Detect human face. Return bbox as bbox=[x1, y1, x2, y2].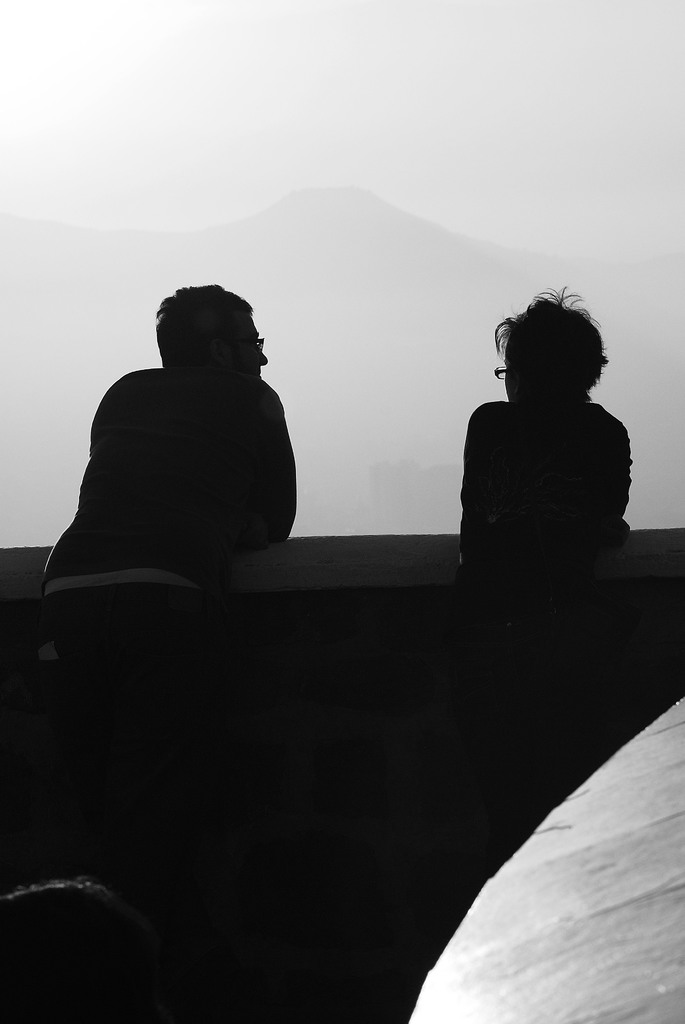
bbox=[225, 321, 269, 378].
